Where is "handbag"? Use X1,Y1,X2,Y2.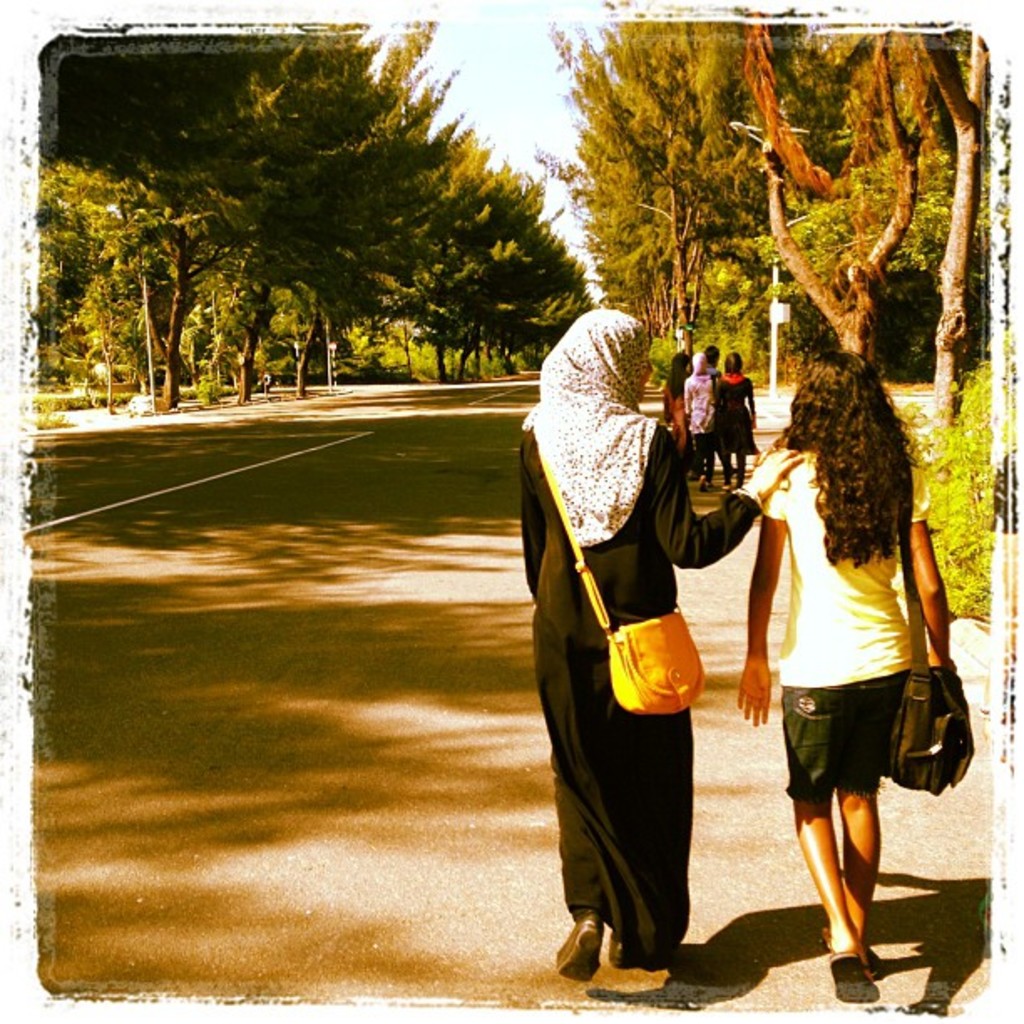
535,428,703,718.
